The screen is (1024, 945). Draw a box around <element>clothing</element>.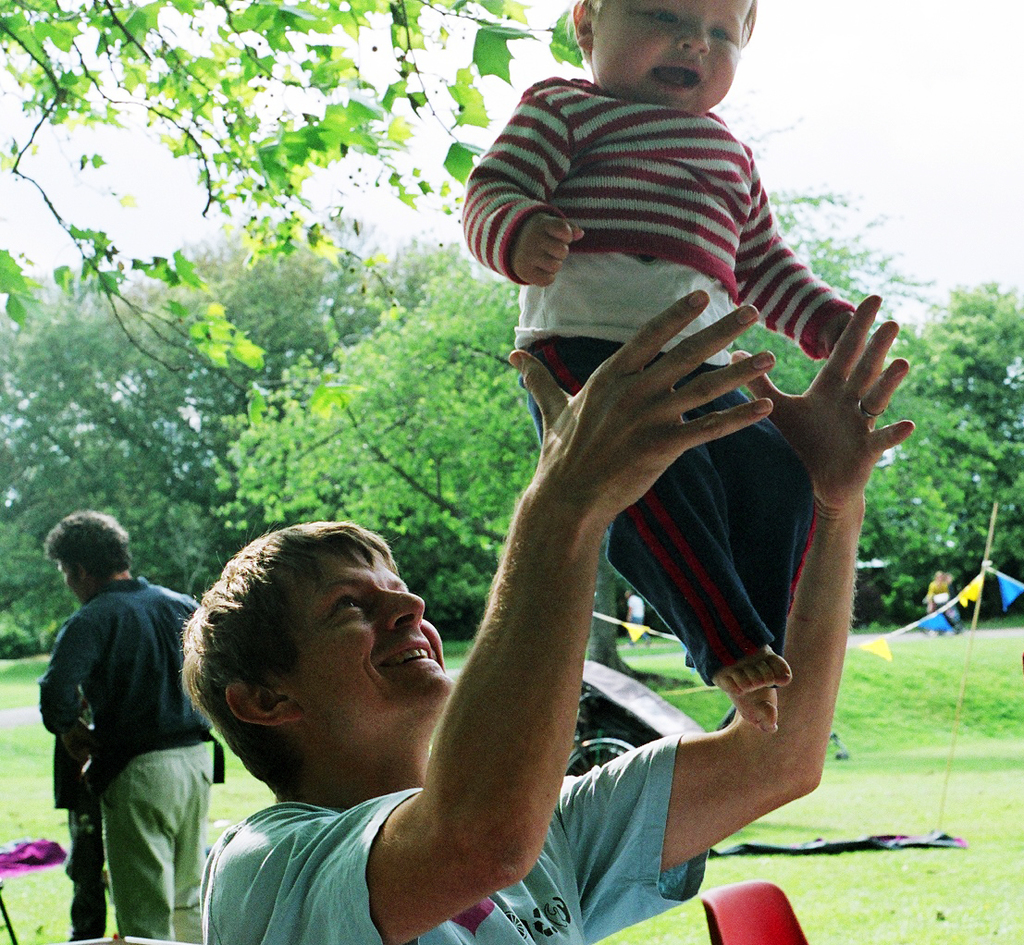
locate(463, 72, 862, 683).
